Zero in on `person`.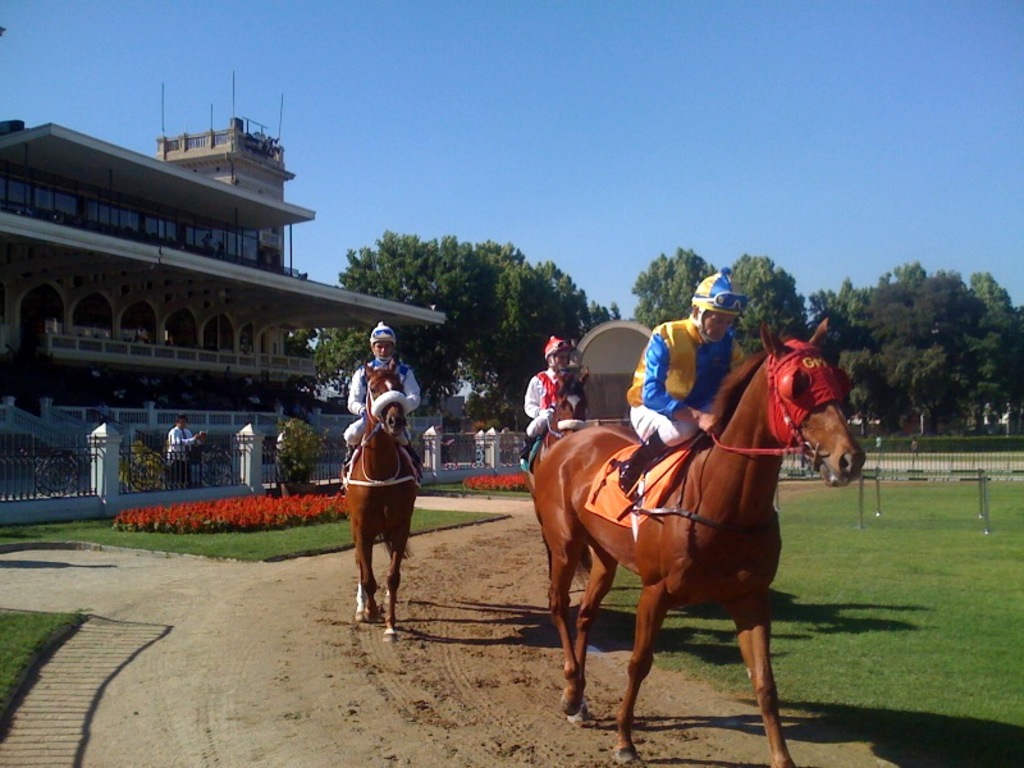
Zeroed in: crop(170, 411, 207, 488).
